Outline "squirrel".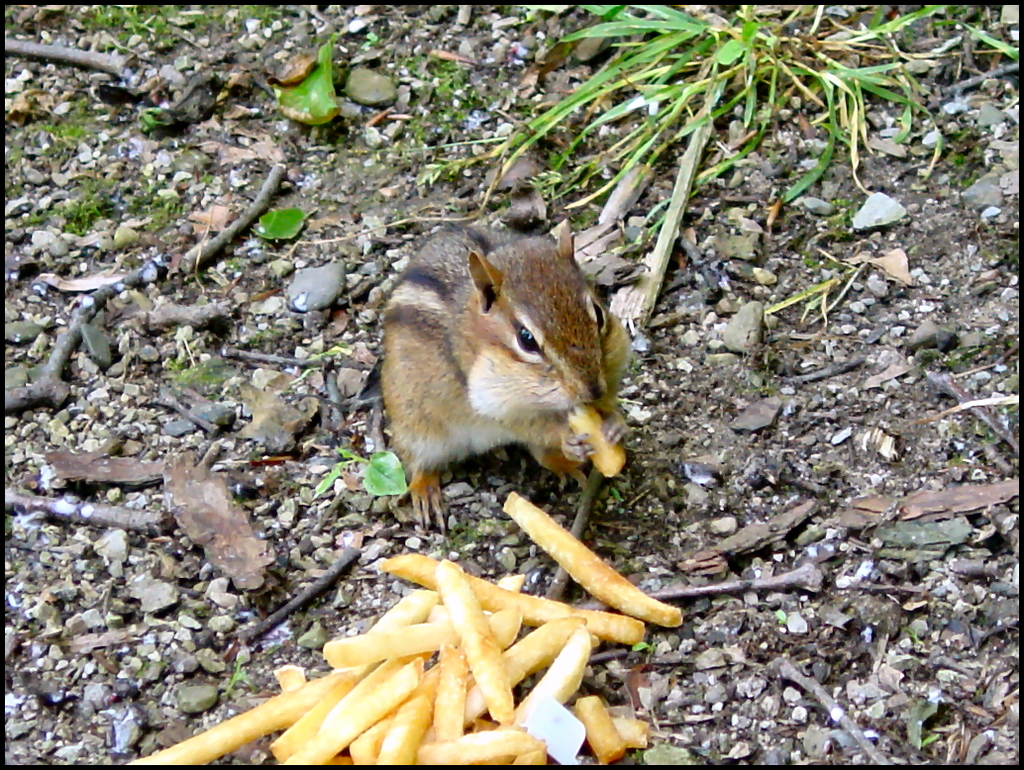
Outline: [left=358, top=215, right=633, bottom=519].
